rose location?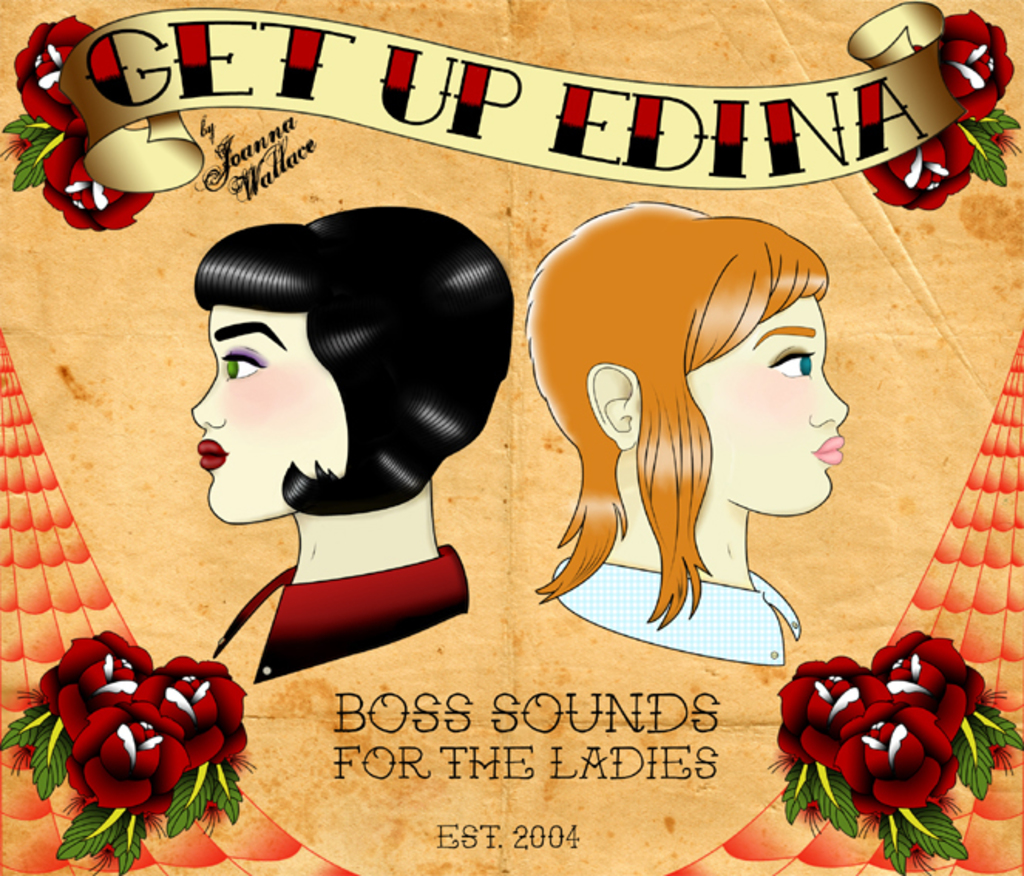
x1=777, y1=654, x2=887, y2=772
